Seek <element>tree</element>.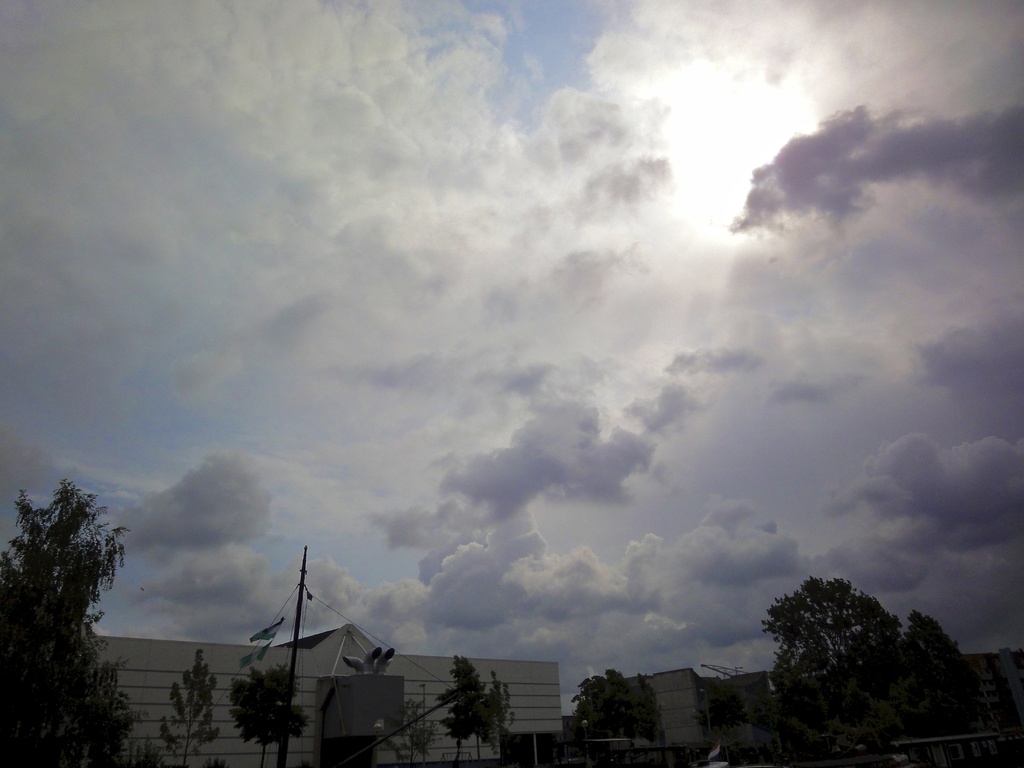
<bbox>385, 699, 438, 767</bbox>.
